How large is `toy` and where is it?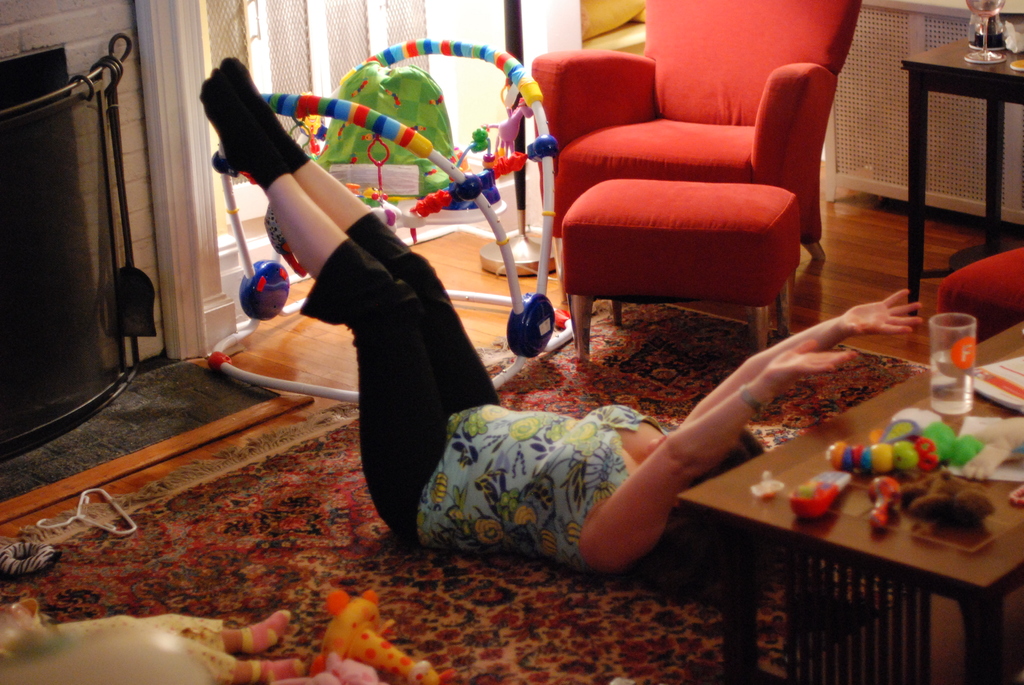
Bounding box: {"x1": 865, "y1": 470, "x2": 913, "y2": 537}.
